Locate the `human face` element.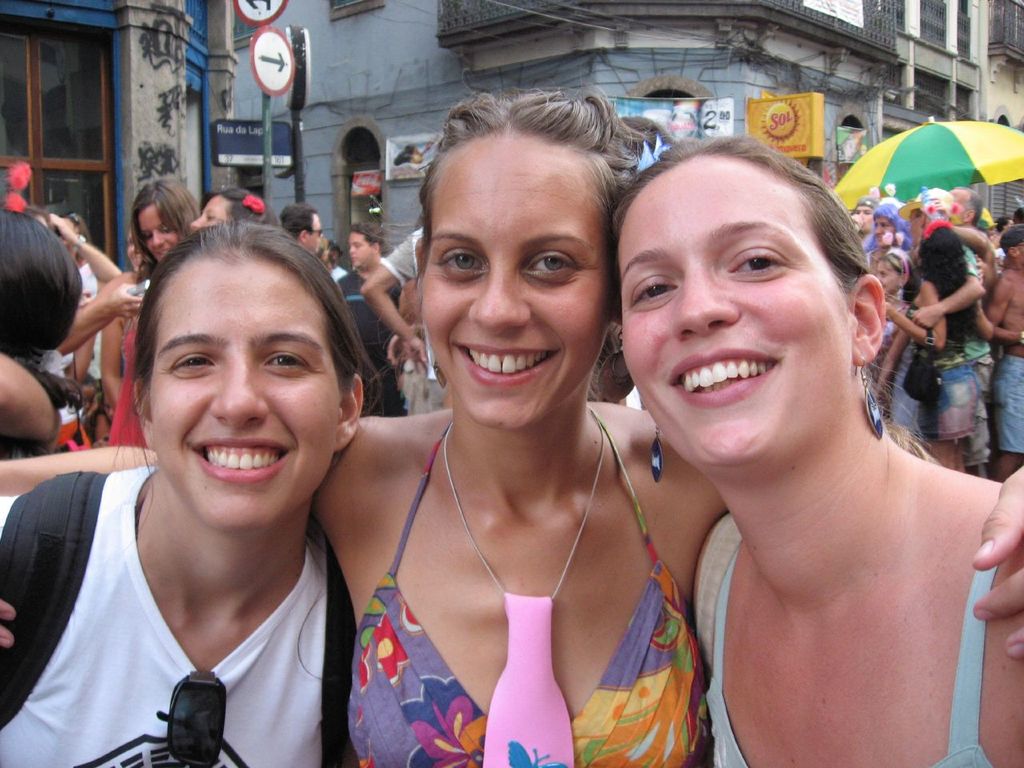
Element bbox: bbox=[143, 240, 341, 520].
